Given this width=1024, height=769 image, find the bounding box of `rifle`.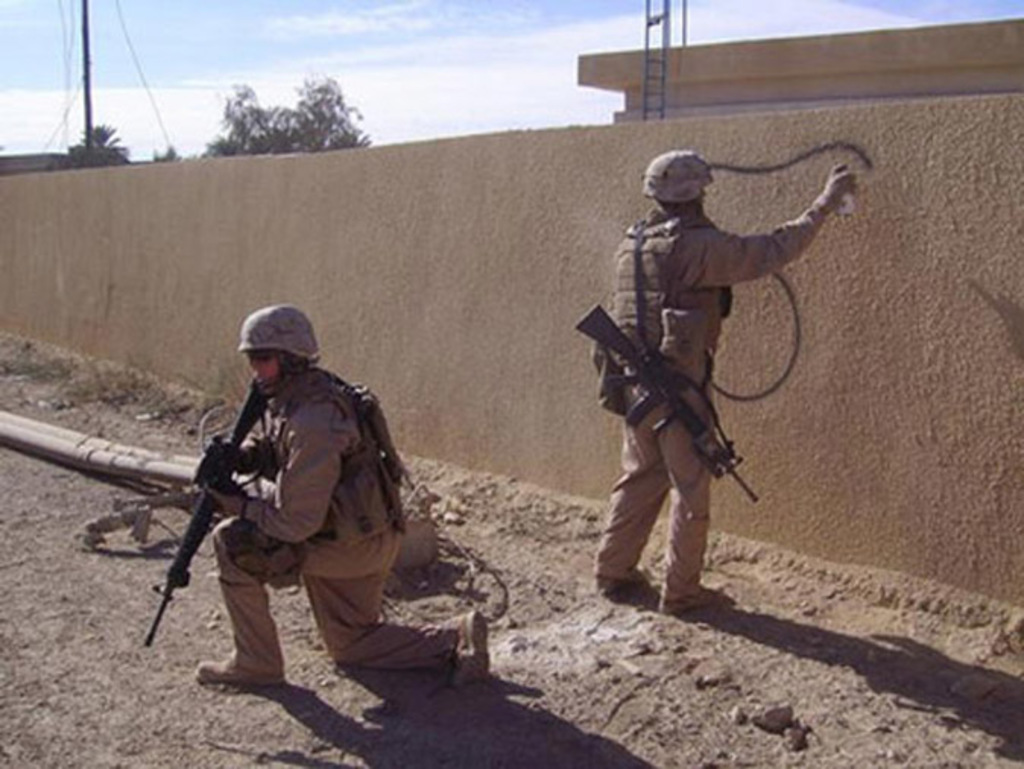
x1=570, y1=299, x2=760, y2=505.
